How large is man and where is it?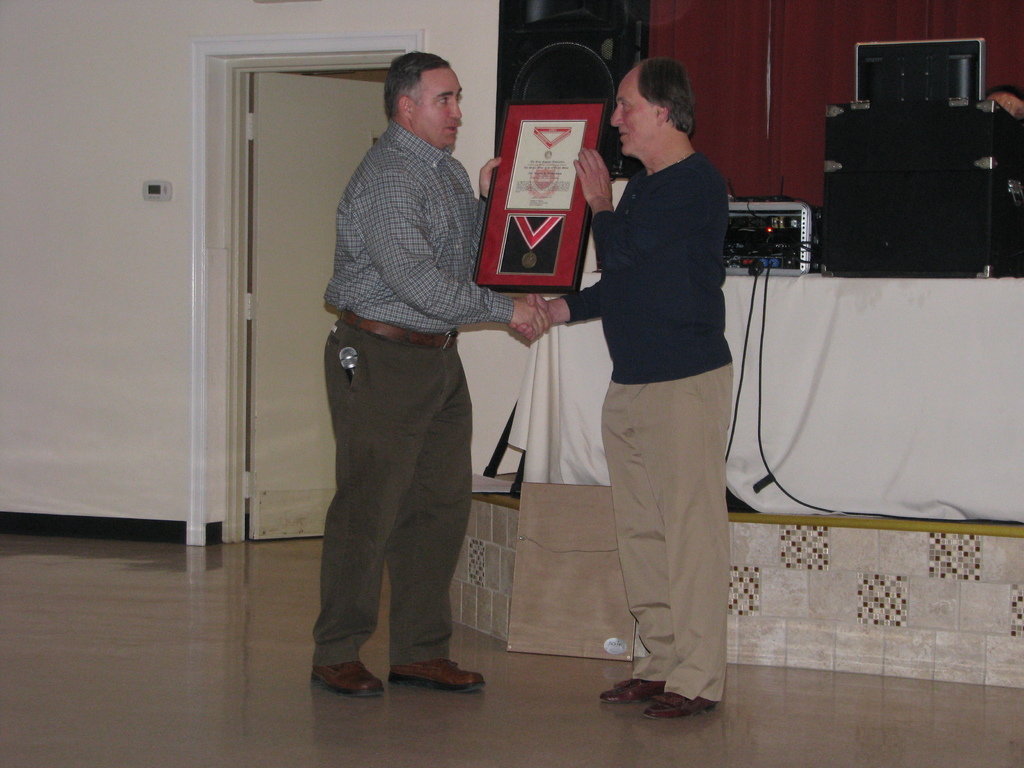
Bounding box: <region>303, 36, 498, 679</region>.
